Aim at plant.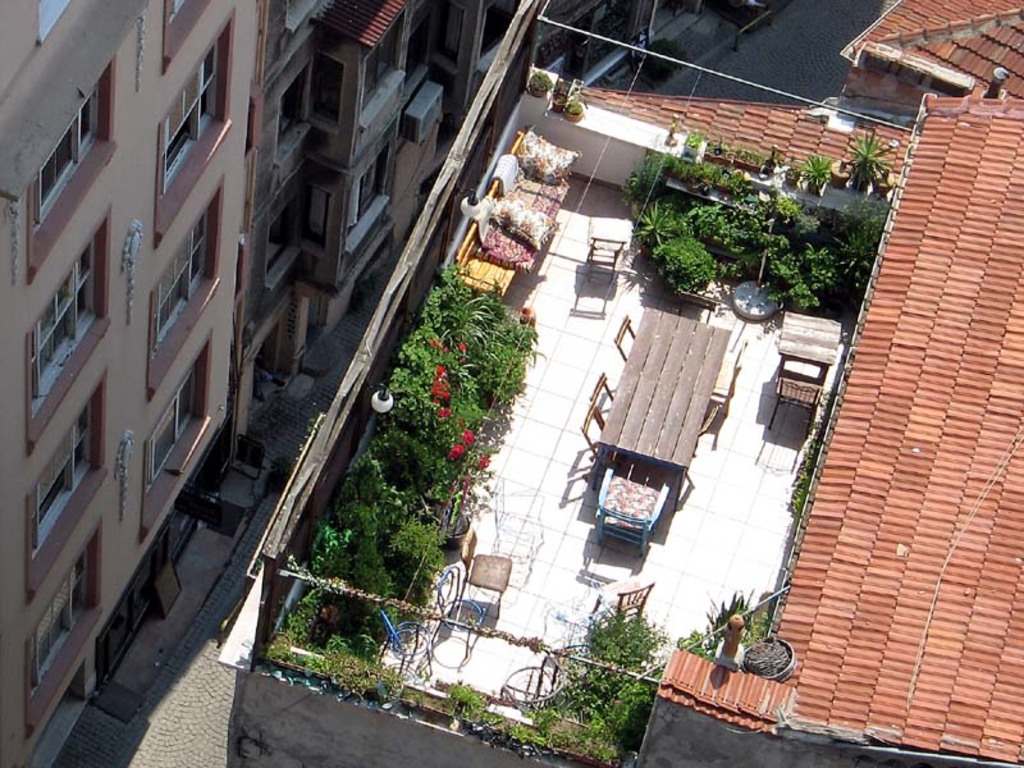
Aimed at (left=530, top=70, right=545, bottom=92).
